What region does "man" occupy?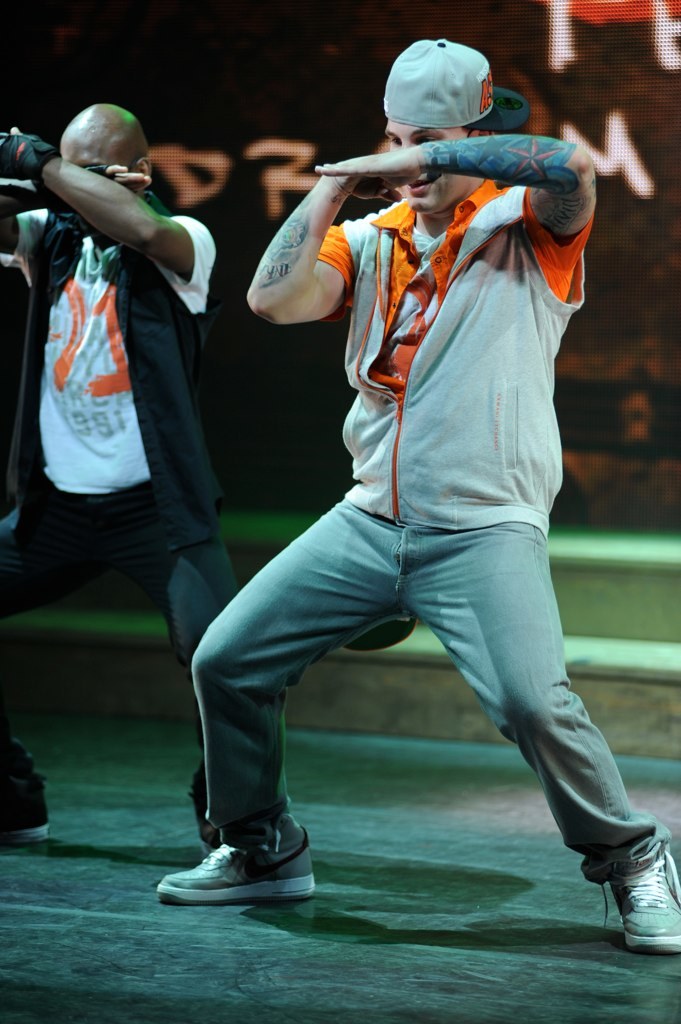
crop(154, 36, 680, 955).
